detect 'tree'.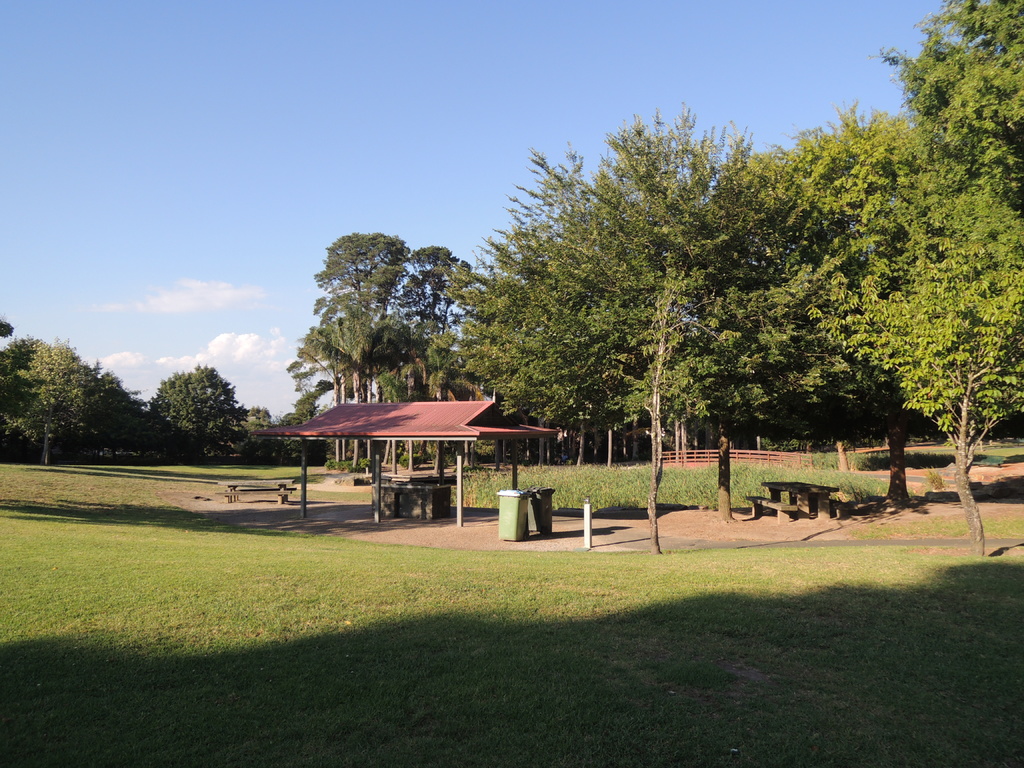
Detected at (x1=808, y1=237, x2=1023, y2=556).
